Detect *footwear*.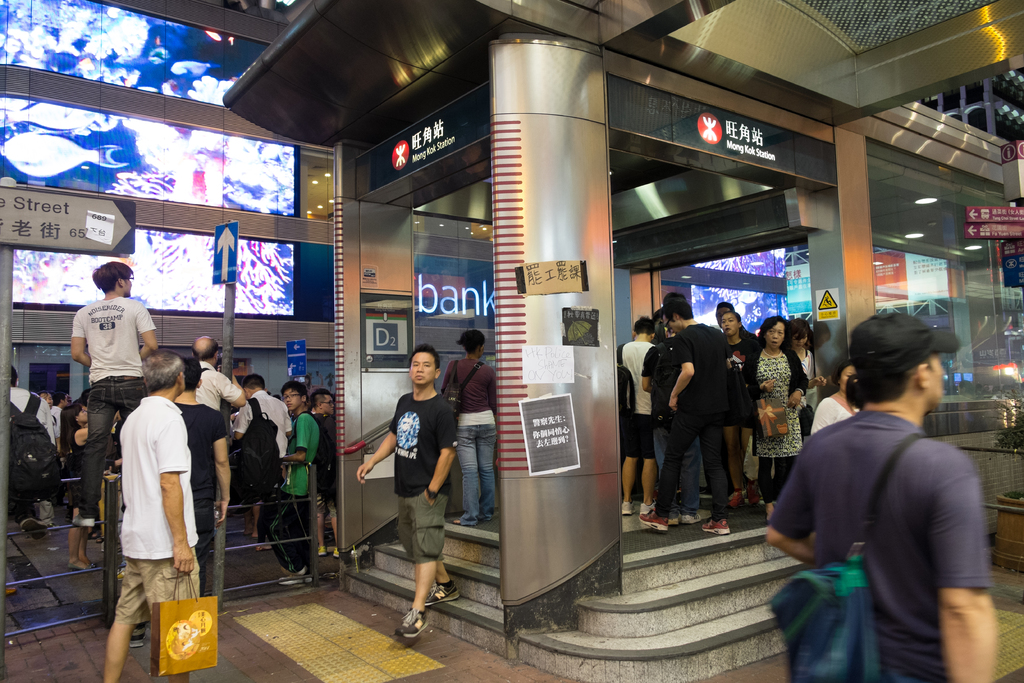
Detected at x1=748, y1=488, x2=758, y2=505.
